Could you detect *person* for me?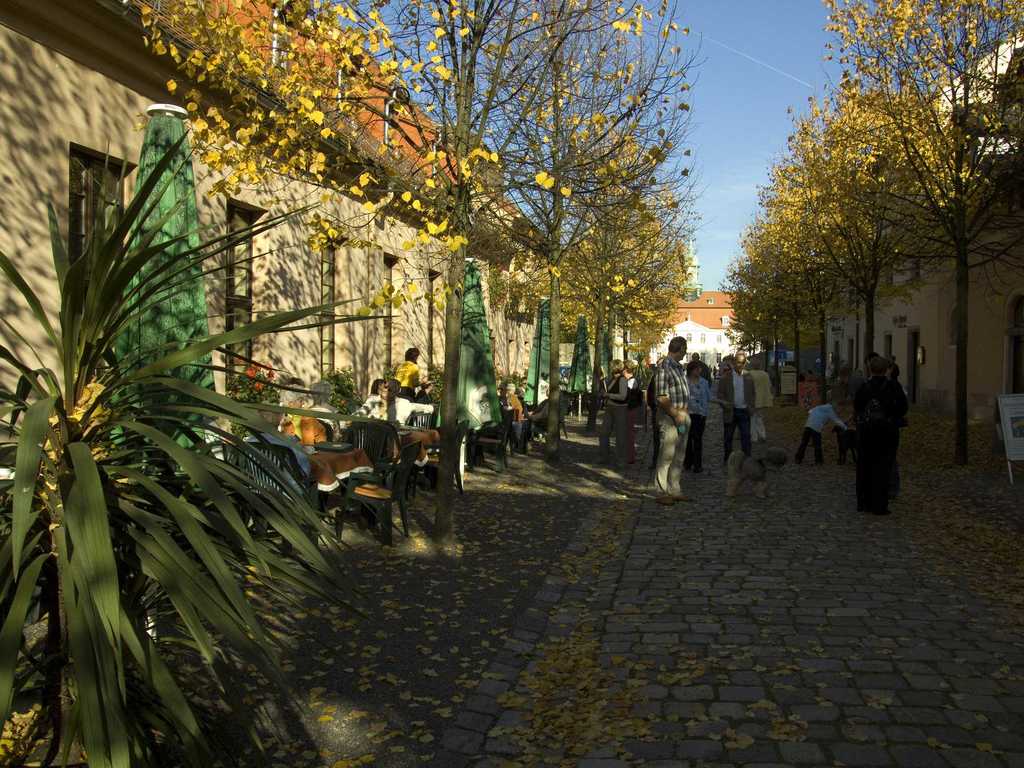
Detection result: bbox=[303, 381, 330, 420].
